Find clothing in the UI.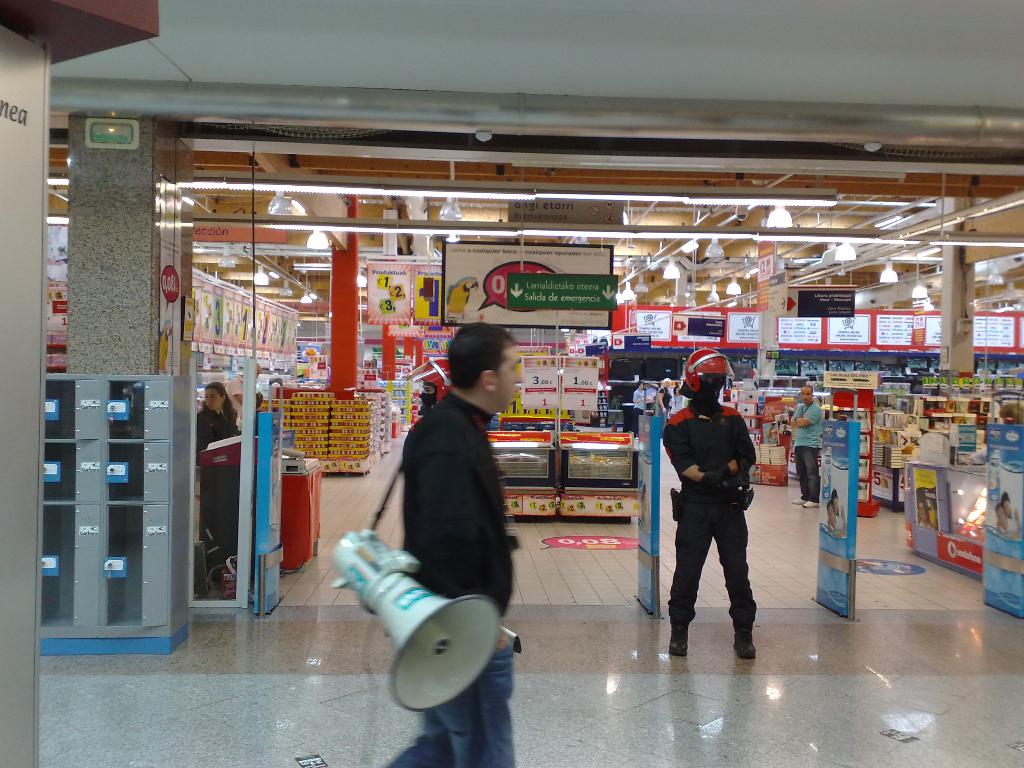
UI element at {"left": 783, "top": 430, "right": 791, "bottom": 433}.
